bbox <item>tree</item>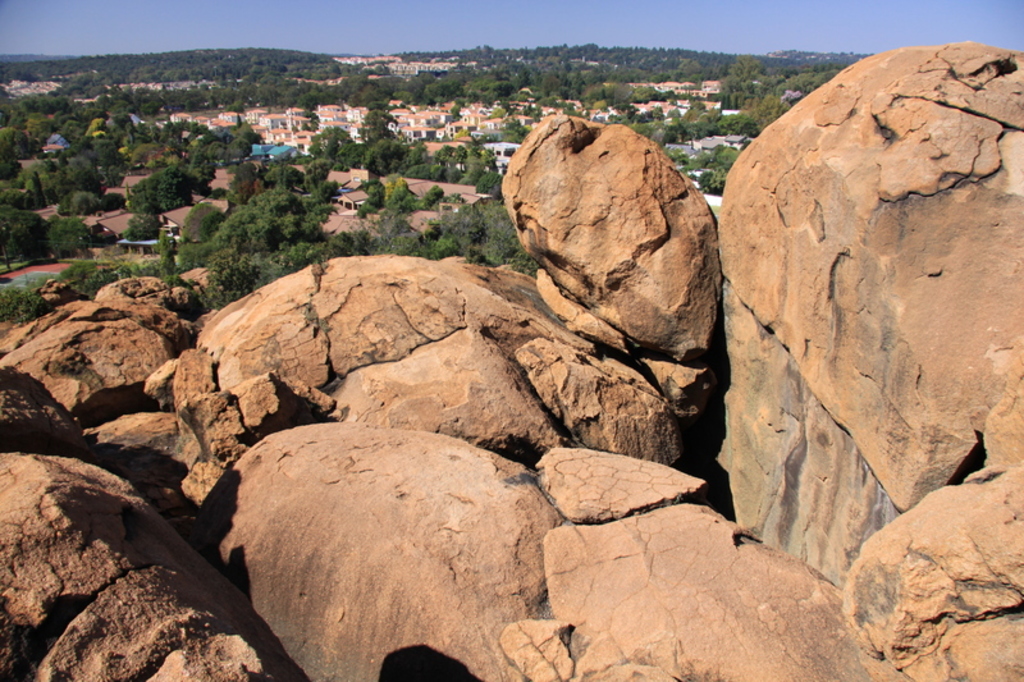
Rect(366, 101, 389, 111)
